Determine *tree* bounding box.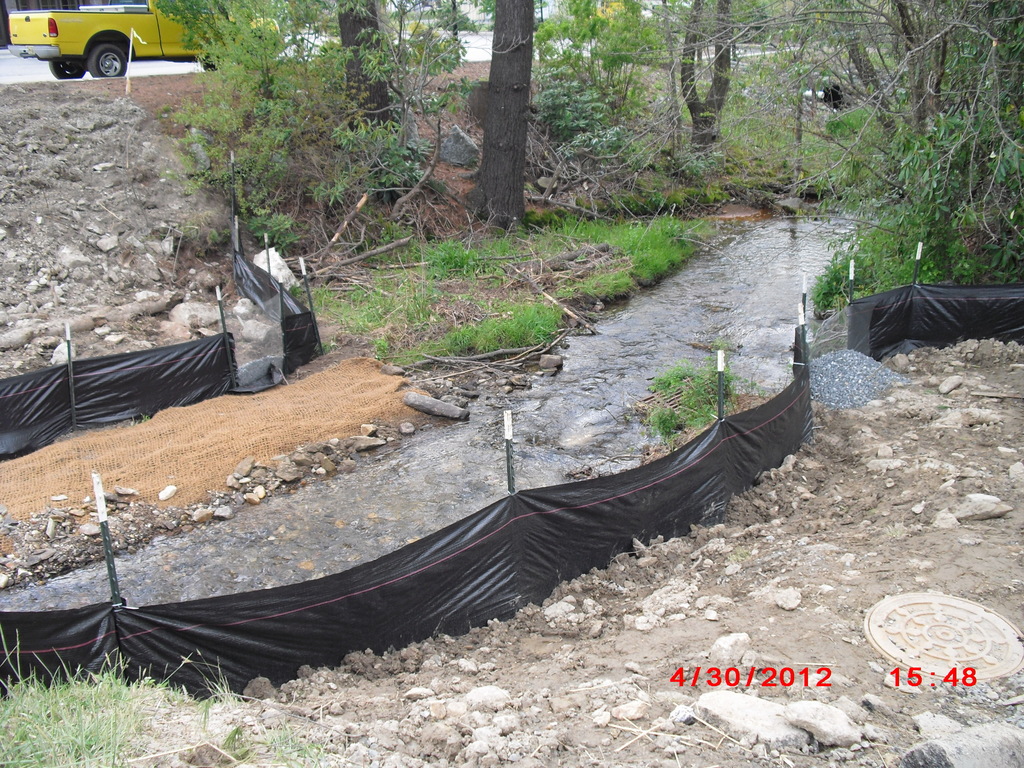
Determined: Rect(149, 0, 499, 156).
